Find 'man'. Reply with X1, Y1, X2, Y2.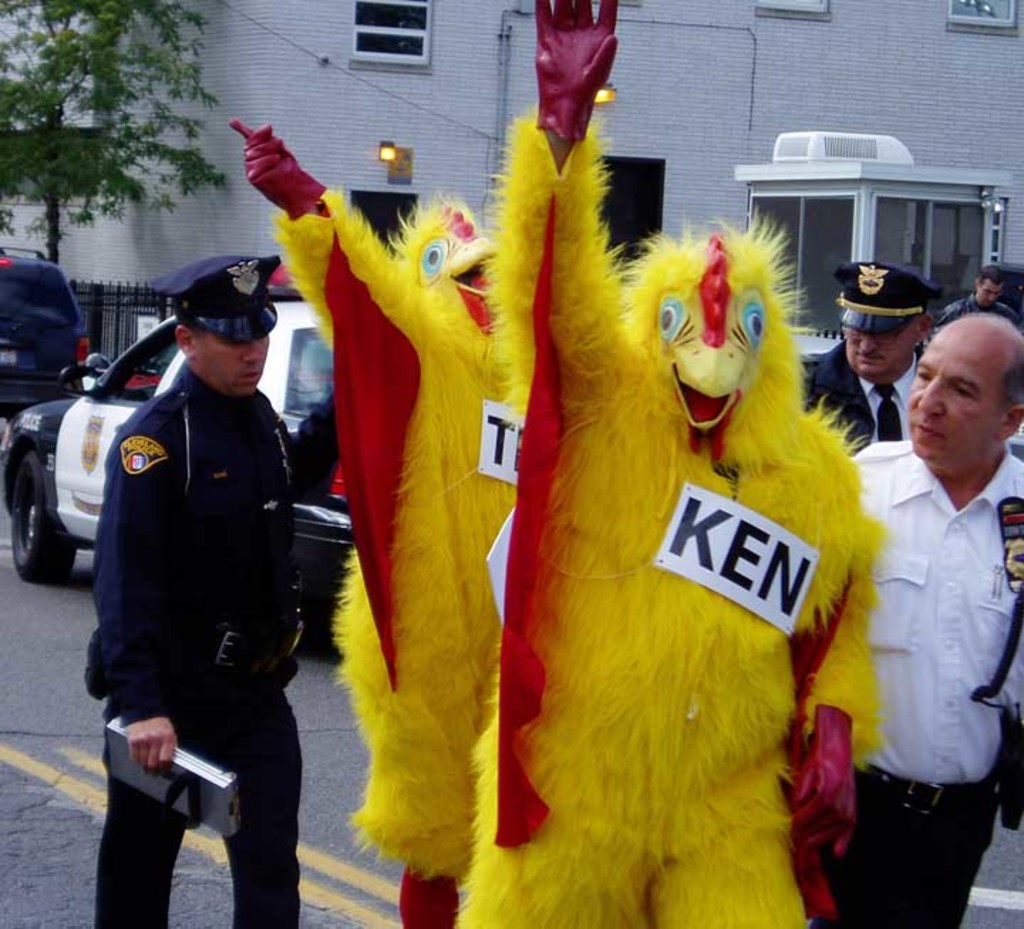
933, 265, 1018, 333.
